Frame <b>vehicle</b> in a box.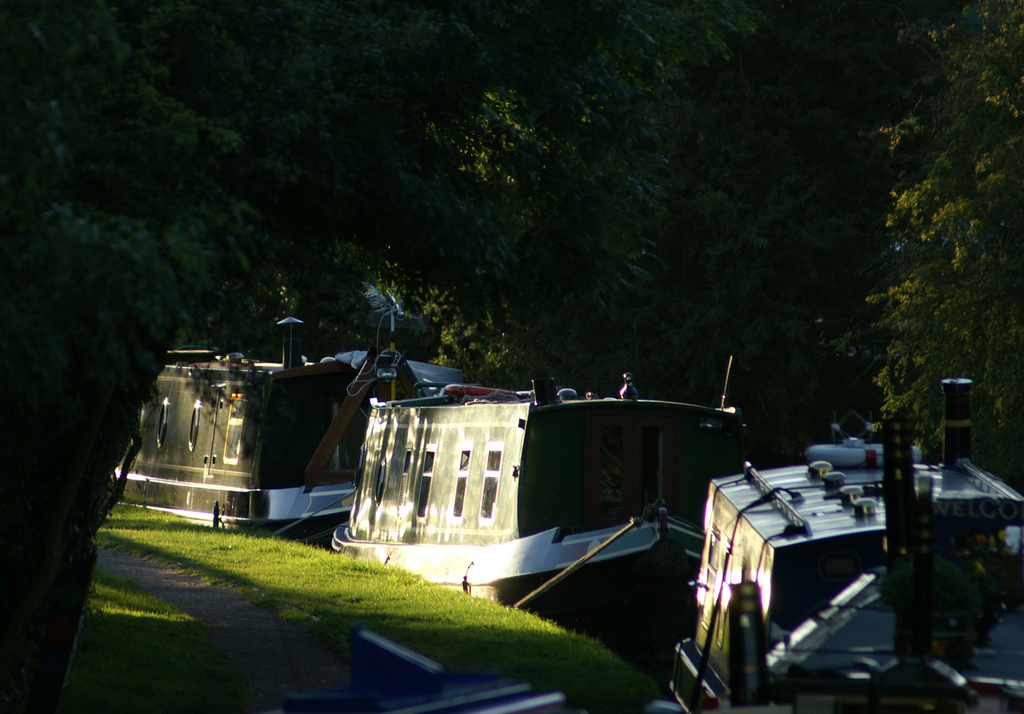
[left=129, top=342, right=403, bottom=544].
